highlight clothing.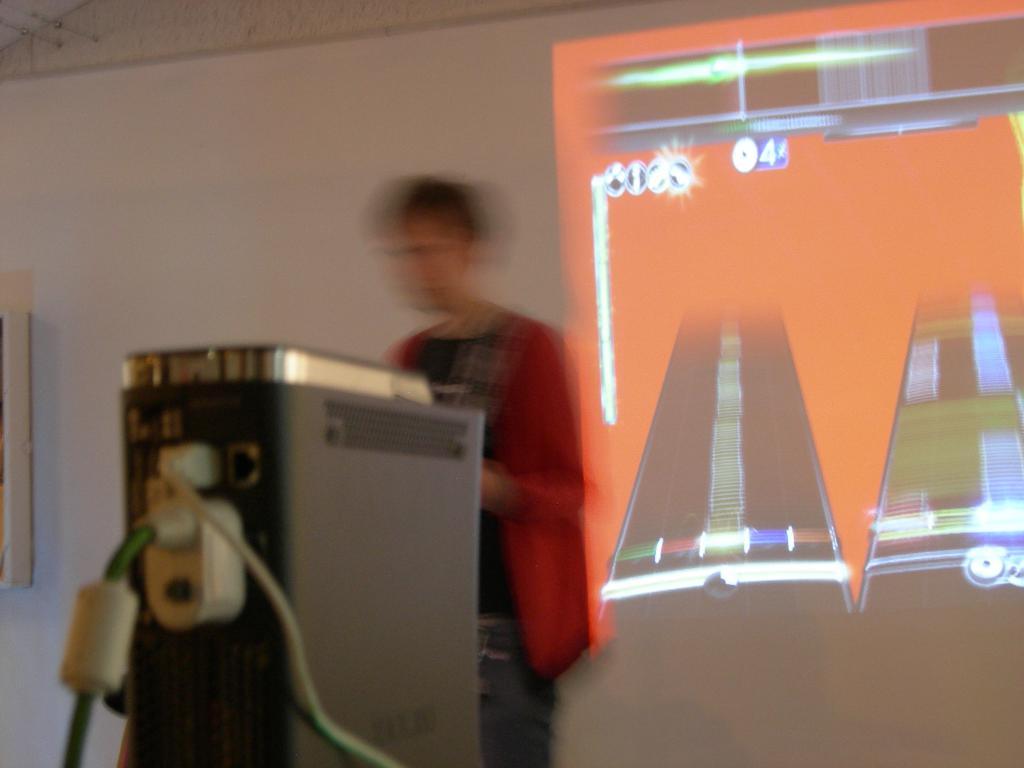
Highlighted region: 390, 294, 596, 767.
